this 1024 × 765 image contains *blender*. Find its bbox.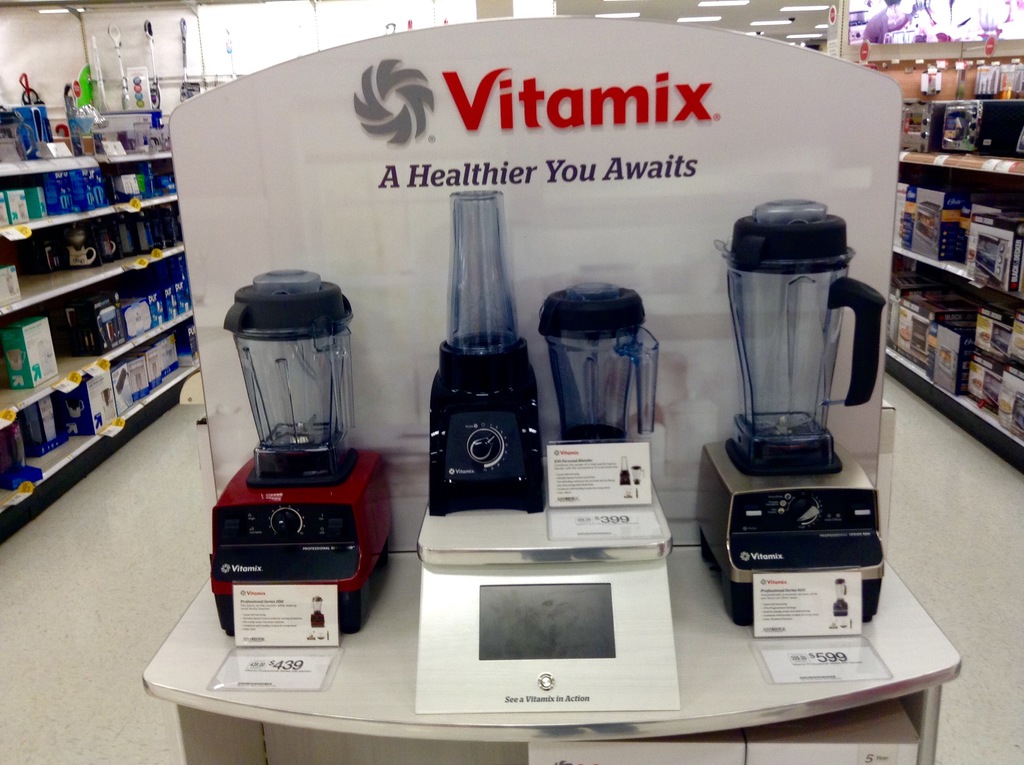
[209,270,404,634].
